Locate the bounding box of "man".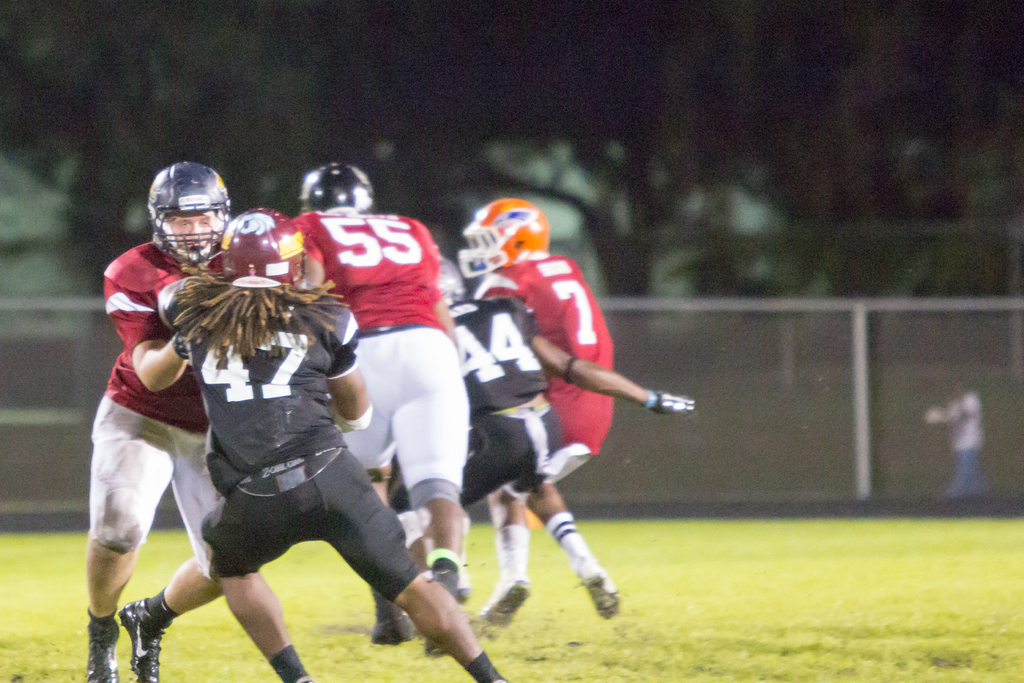
Bounding box: 456 195 615 626.
